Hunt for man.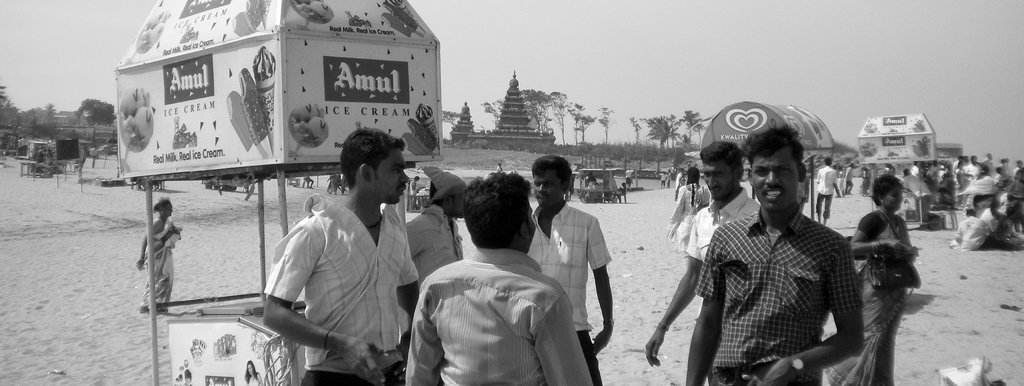
Hunted down at region(644, 145, 761, 366).
